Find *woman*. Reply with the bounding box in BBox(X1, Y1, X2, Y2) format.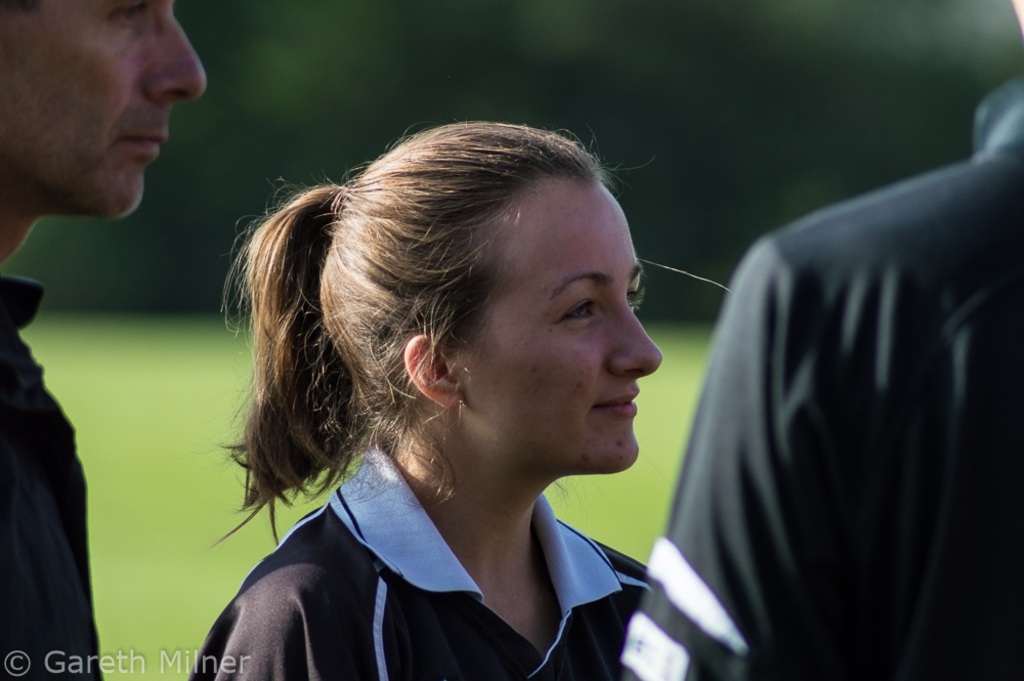
BBox(172, 118, 670, 678).
